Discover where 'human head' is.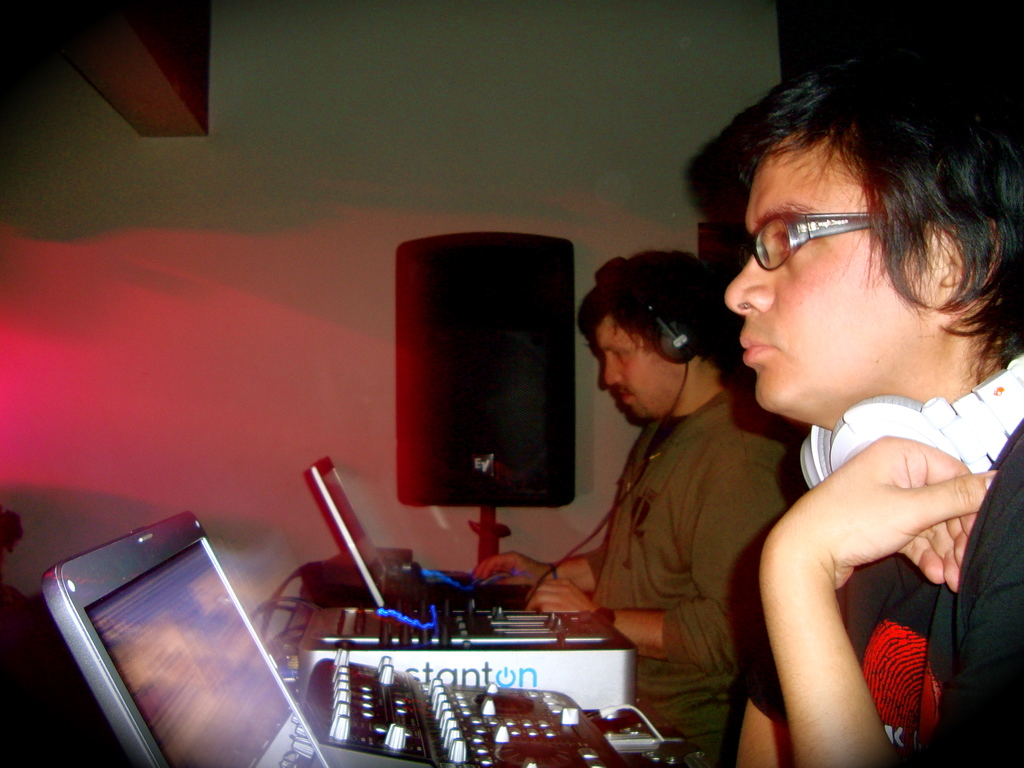
Discovered at bbox=[591, 252, 734, 424].
